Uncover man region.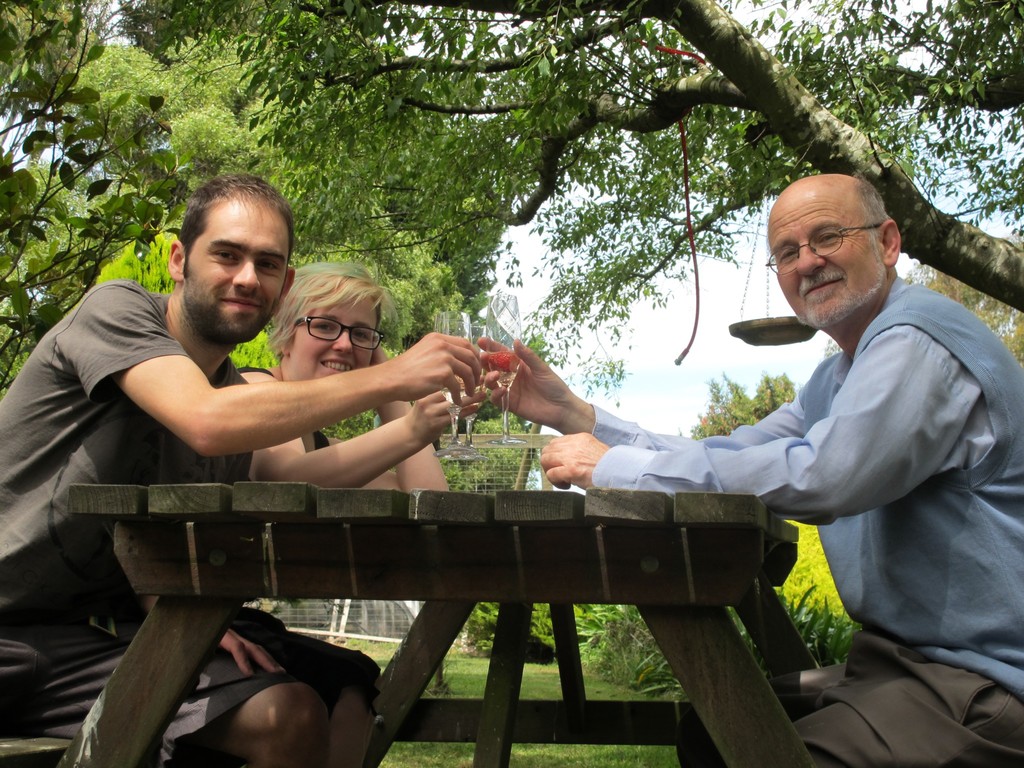
Uncovered: (31, 210, 533, 539).
